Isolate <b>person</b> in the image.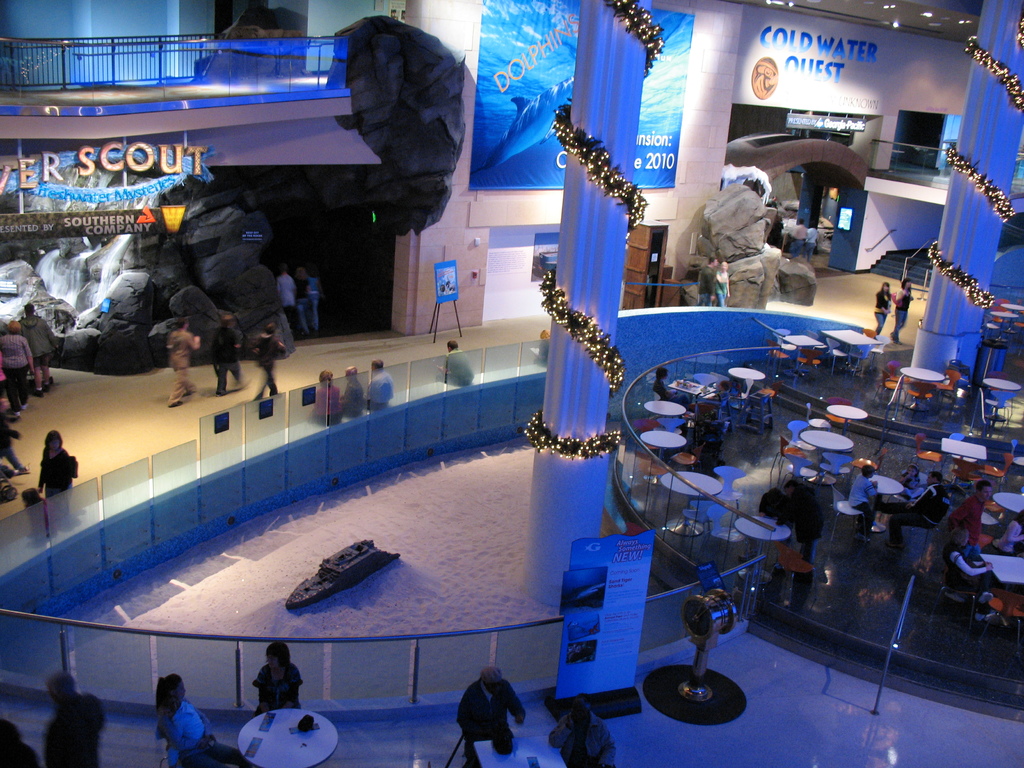
Isolated region: rect(900, 465, 924, 497).
